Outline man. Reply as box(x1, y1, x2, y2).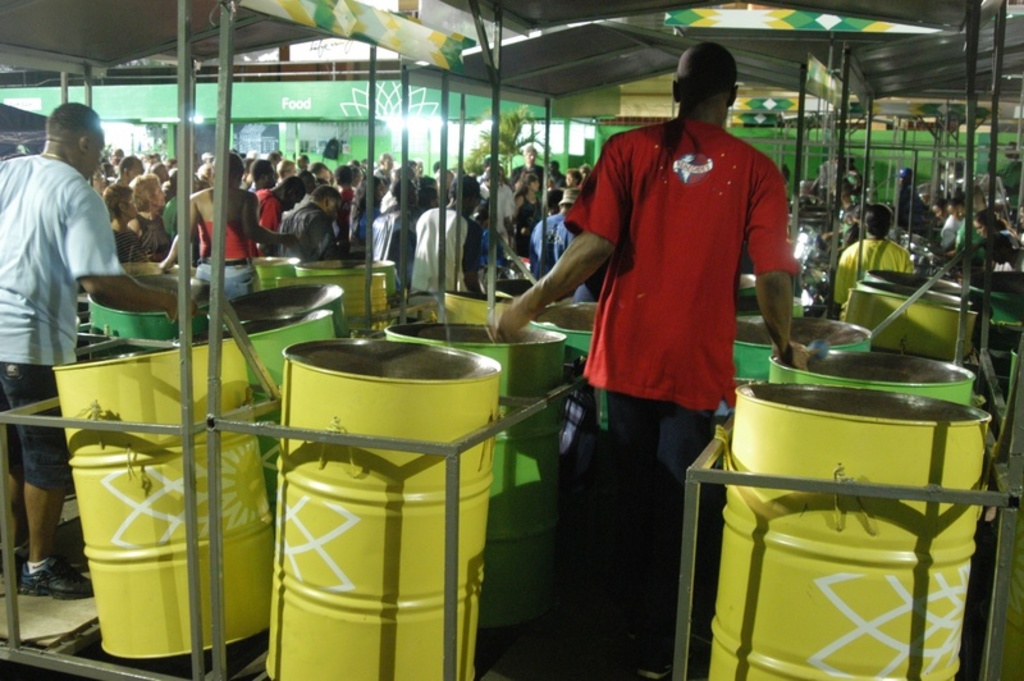
box(255, 174, 303, 255).
